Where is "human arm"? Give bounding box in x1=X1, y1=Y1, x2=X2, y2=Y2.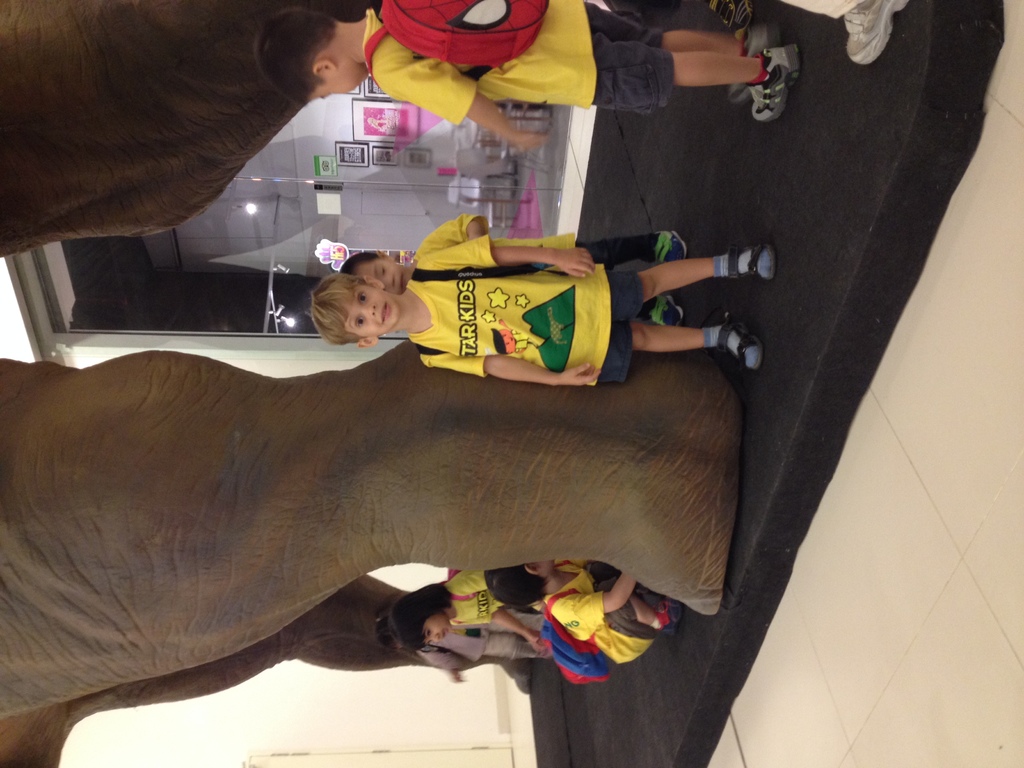
x1=372, y1=47, x2=547, y2=154.
